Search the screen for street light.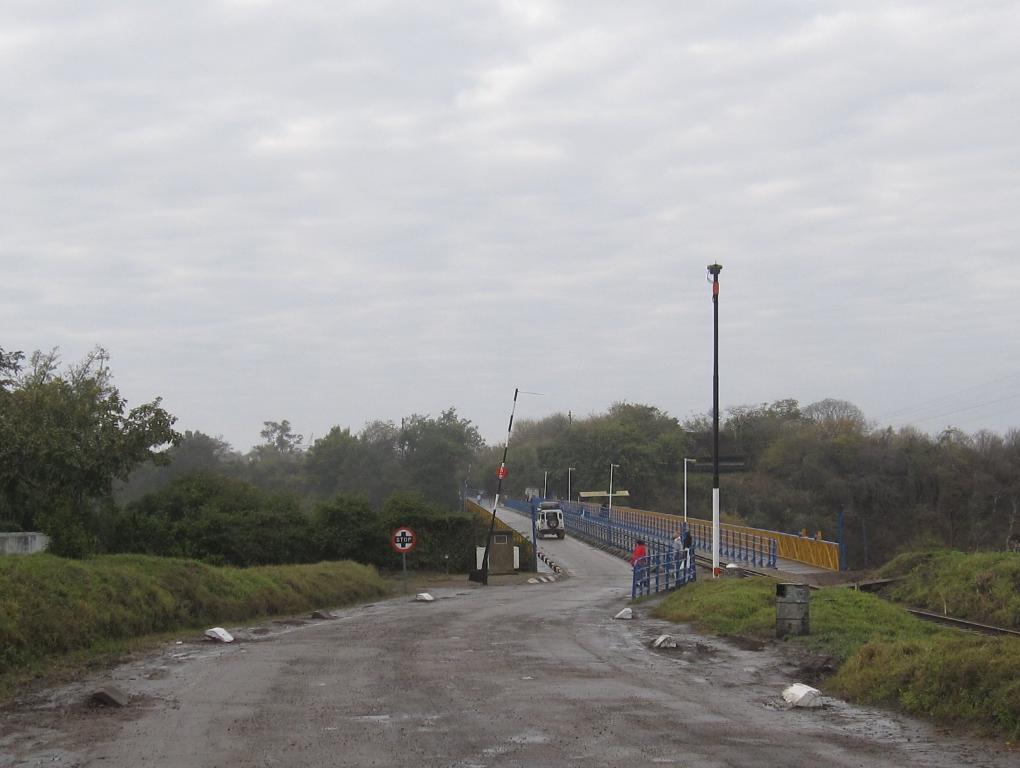
Found at bbox=[607, 462, 622, 510].
